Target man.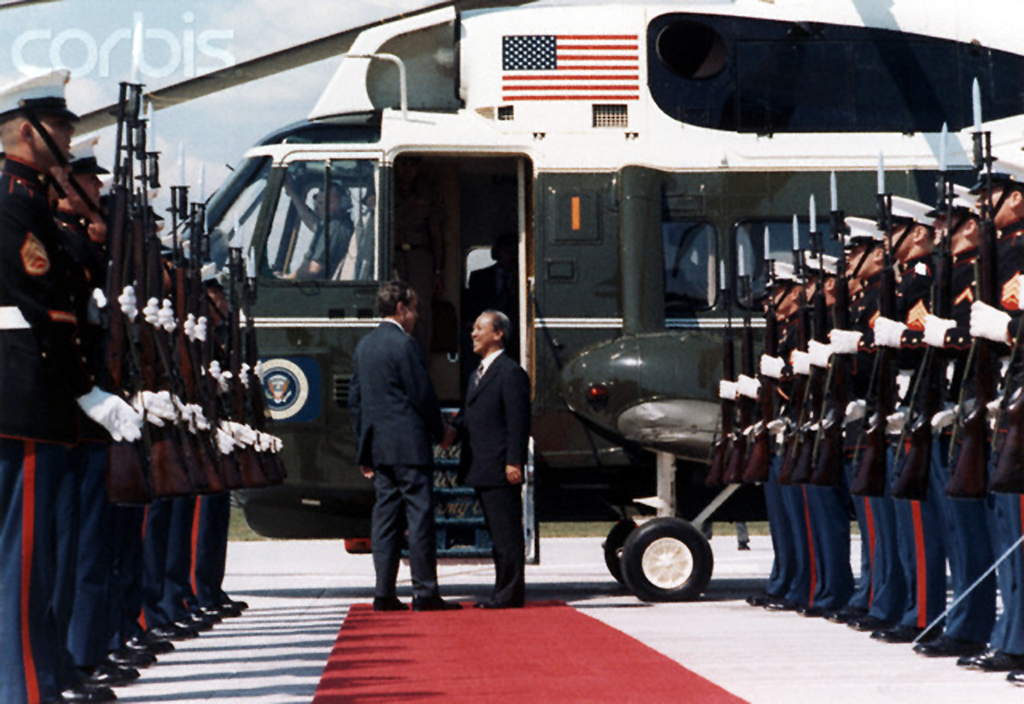
Target region: box(458, 309, 530, 609).
